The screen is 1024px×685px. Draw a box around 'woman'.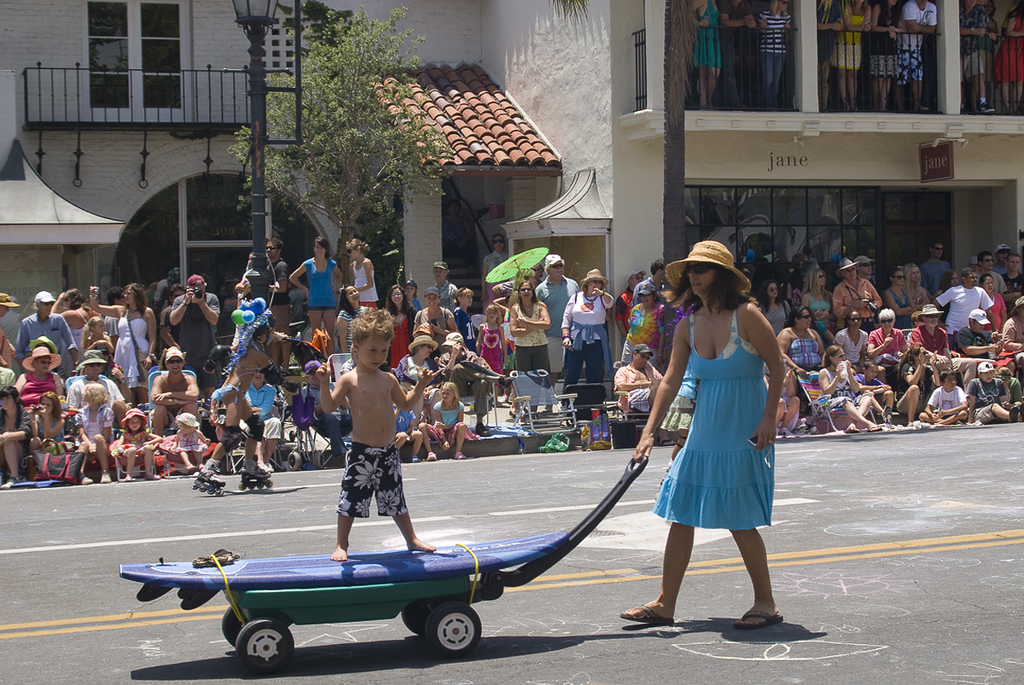
box(801, 261, 831, 328).
